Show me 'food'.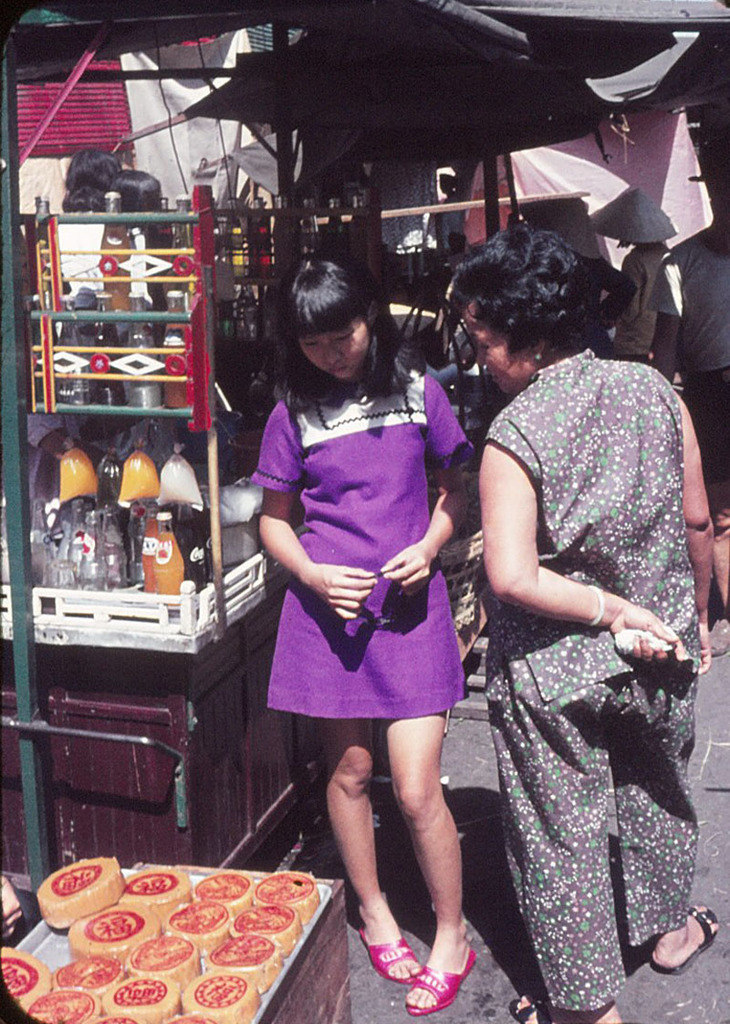
'food' is here: 29,985,105,1023.
